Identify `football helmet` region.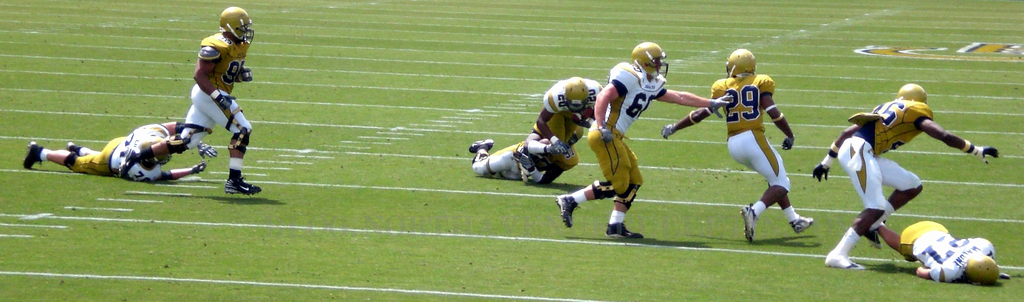
Region: detection(567, 77, 589, 115).
